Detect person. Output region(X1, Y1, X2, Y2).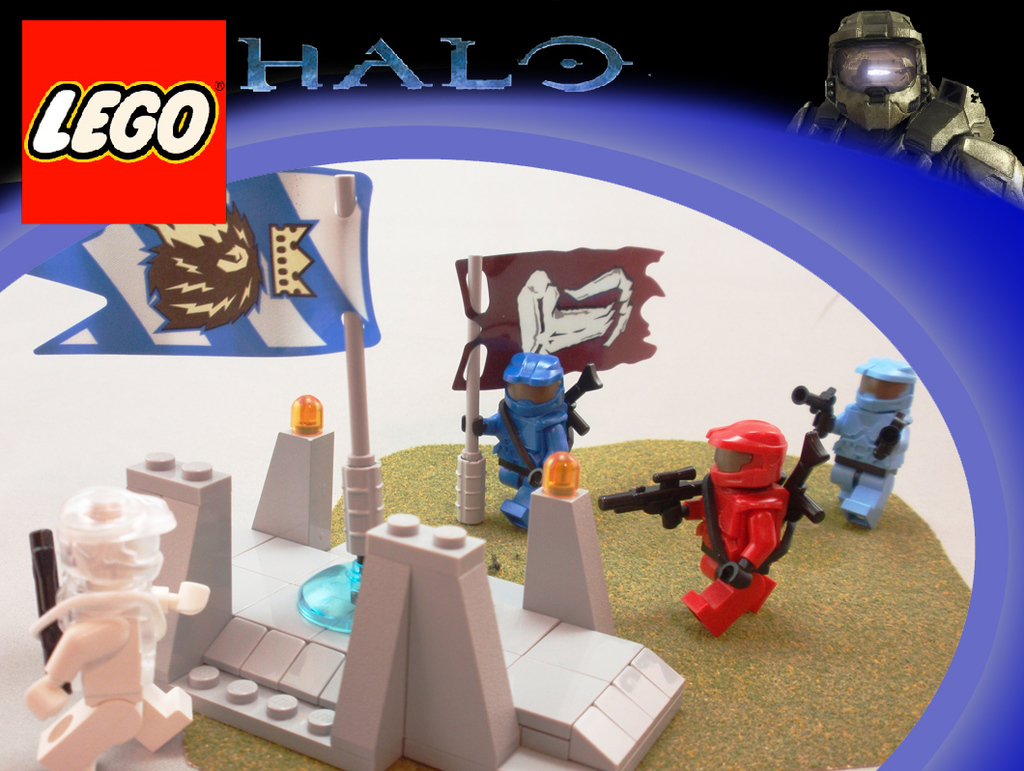
region(681, 423, 794, 635).
